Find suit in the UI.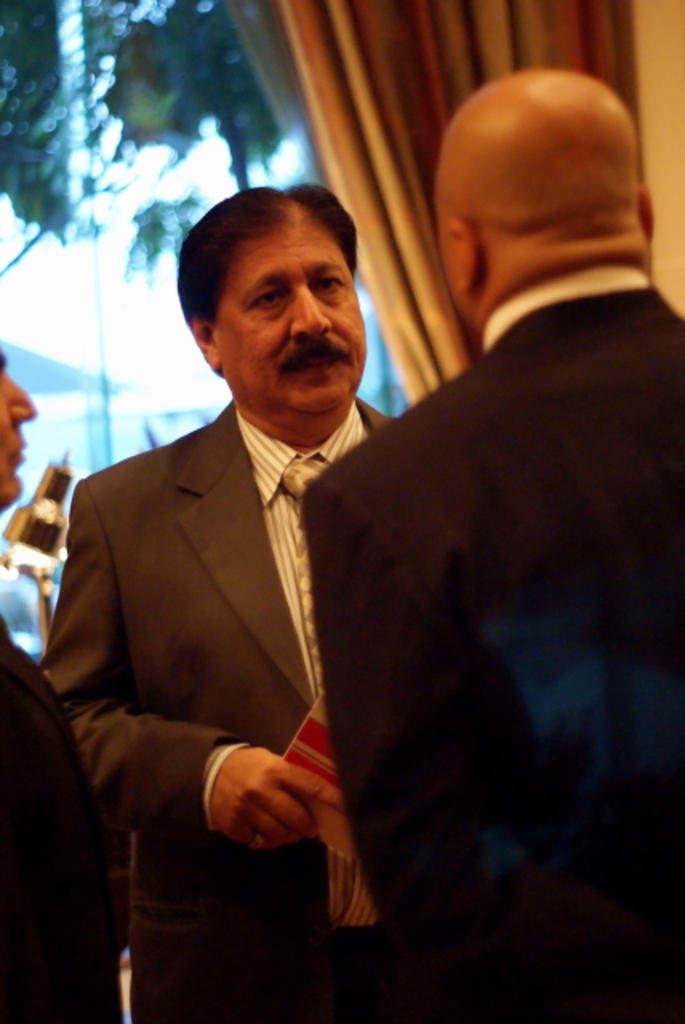
UI element at 0 610 126 1022.
